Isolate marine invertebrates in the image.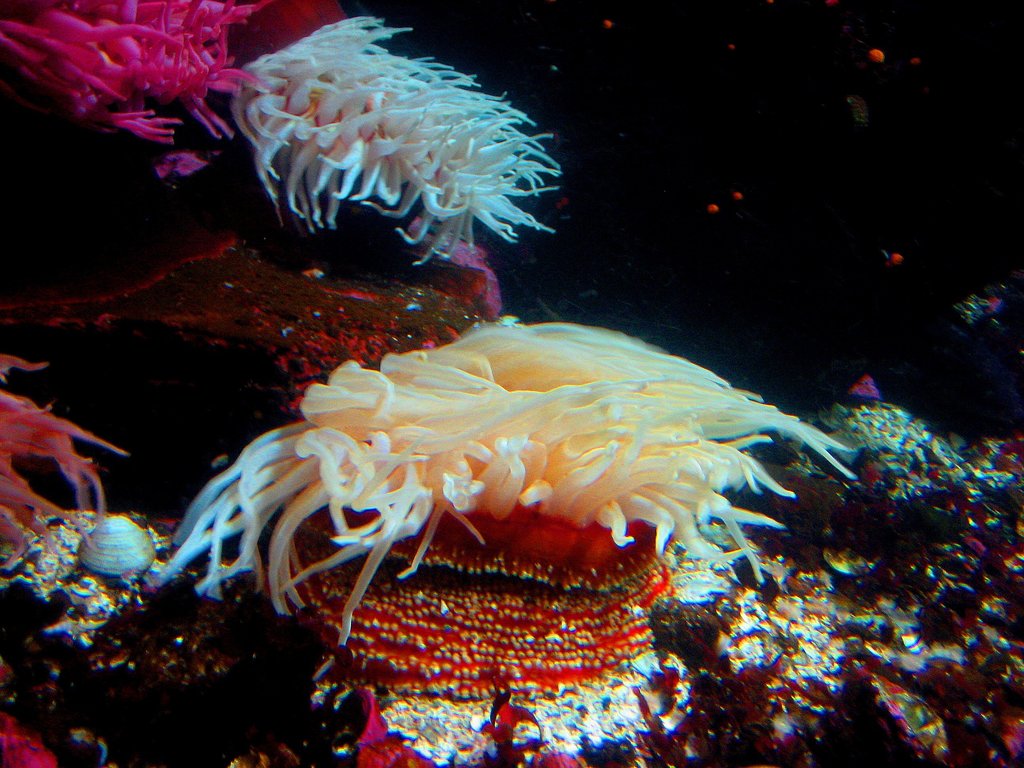
Isolated region: [6,0,266,201].
